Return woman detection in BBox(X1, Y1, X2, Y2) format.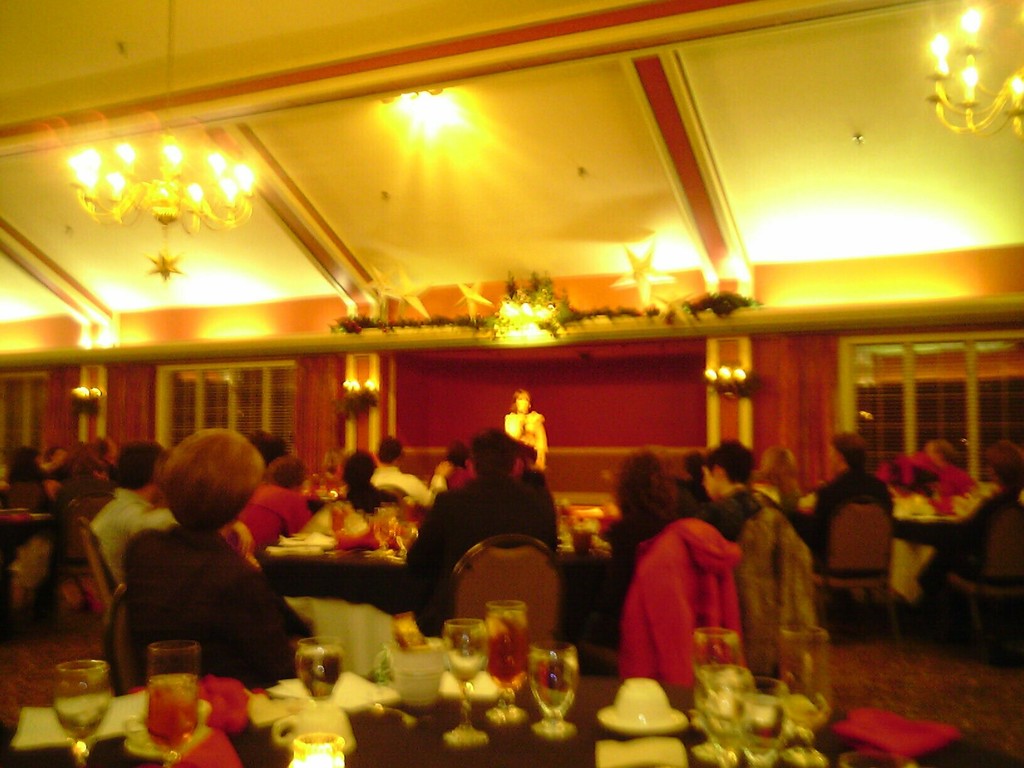
BBox(8, 446, 63, 561).
